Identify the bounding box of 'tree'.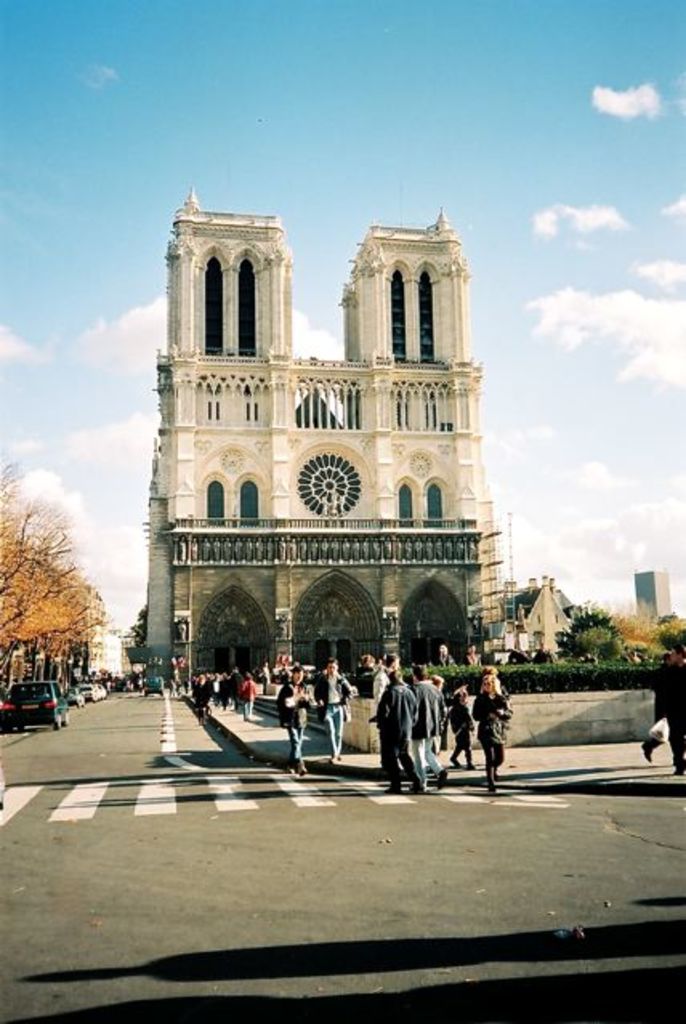
l=120, t=598, r=152, b=646.
